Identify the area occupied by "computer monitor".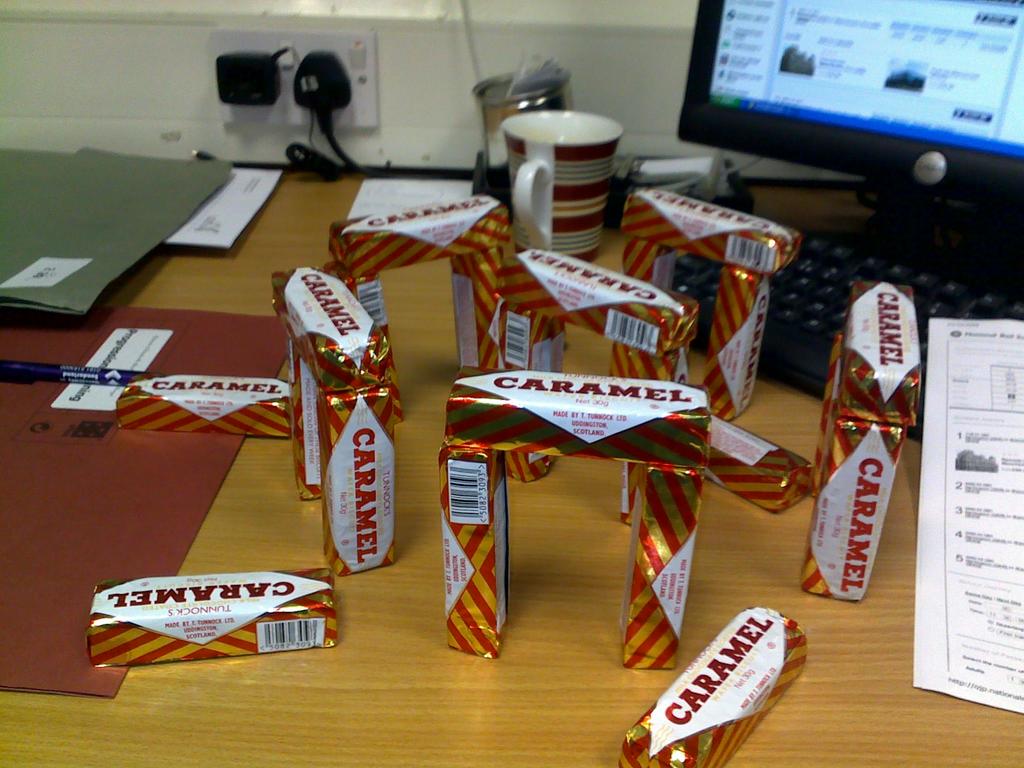
Area: {"x1": 671, "y1": 0, "x2": 1023, "y2": 285}.
